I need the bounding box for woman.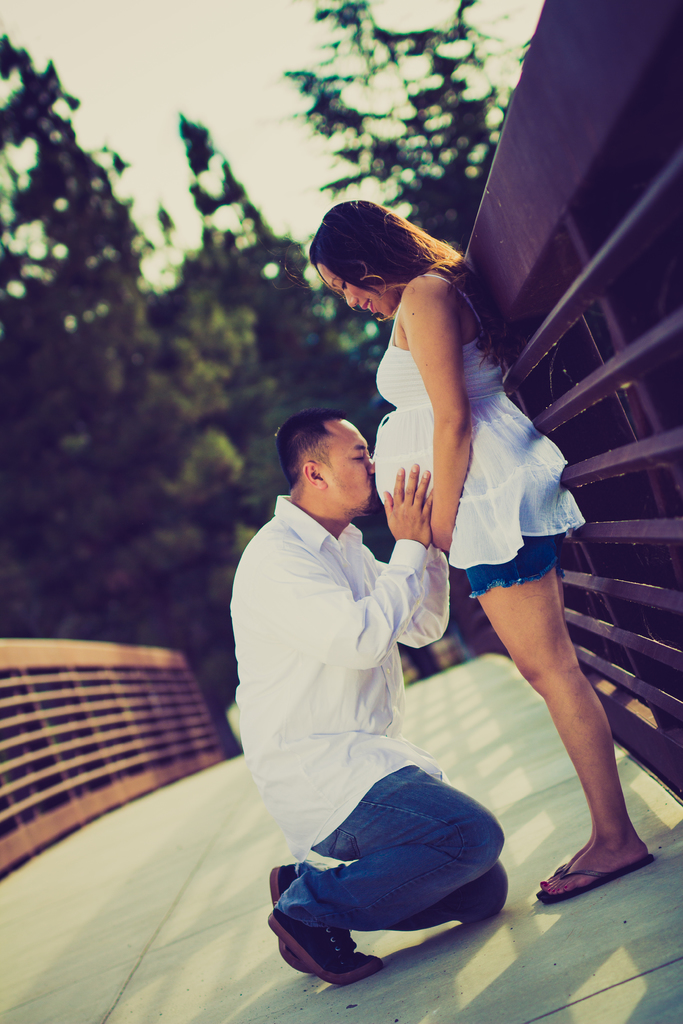
Here it is: l=318, t=176, r=600, b=950.
